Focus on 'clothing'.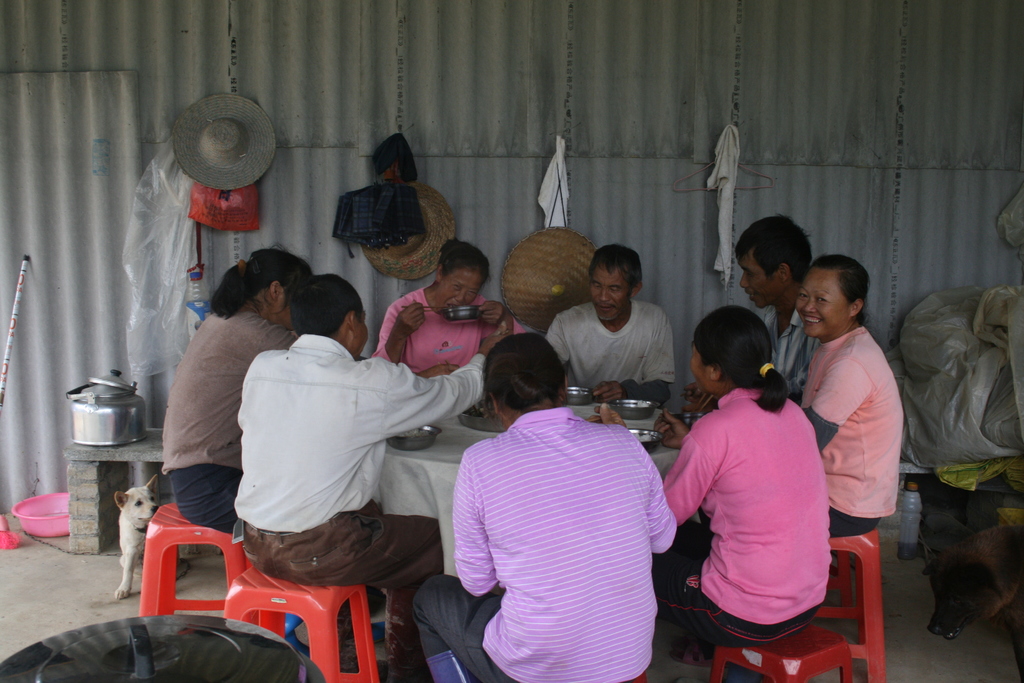
Focused at BBox(655, 587, 801, 666).
